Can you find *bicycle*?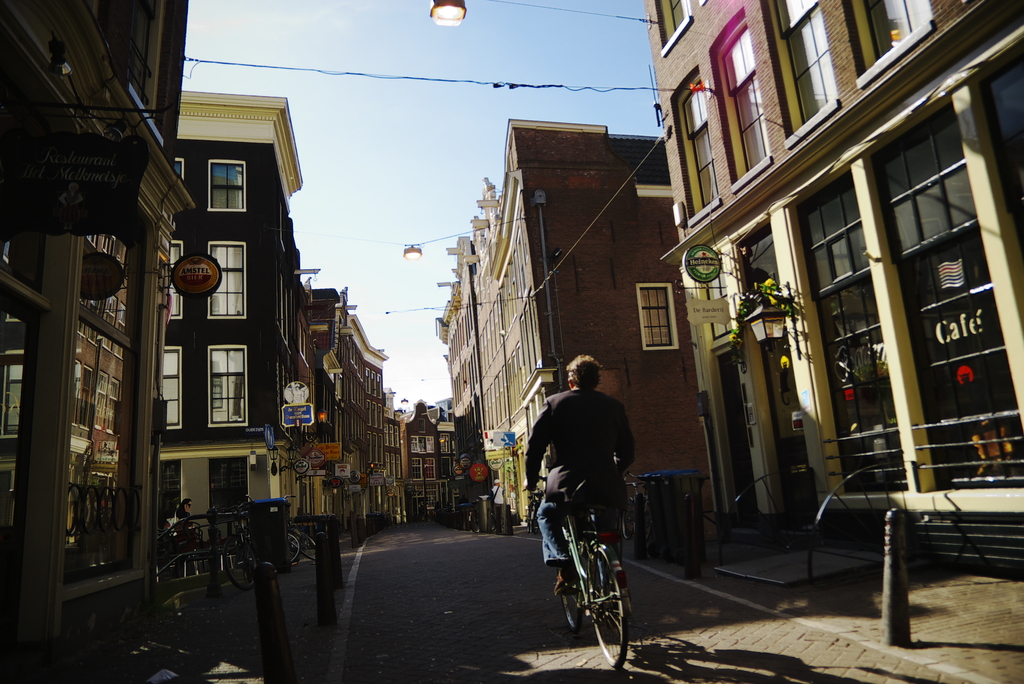
Yes, bounding box: {"x1": 622, "y1": 475, "x2": 648, "y2": 542}.
